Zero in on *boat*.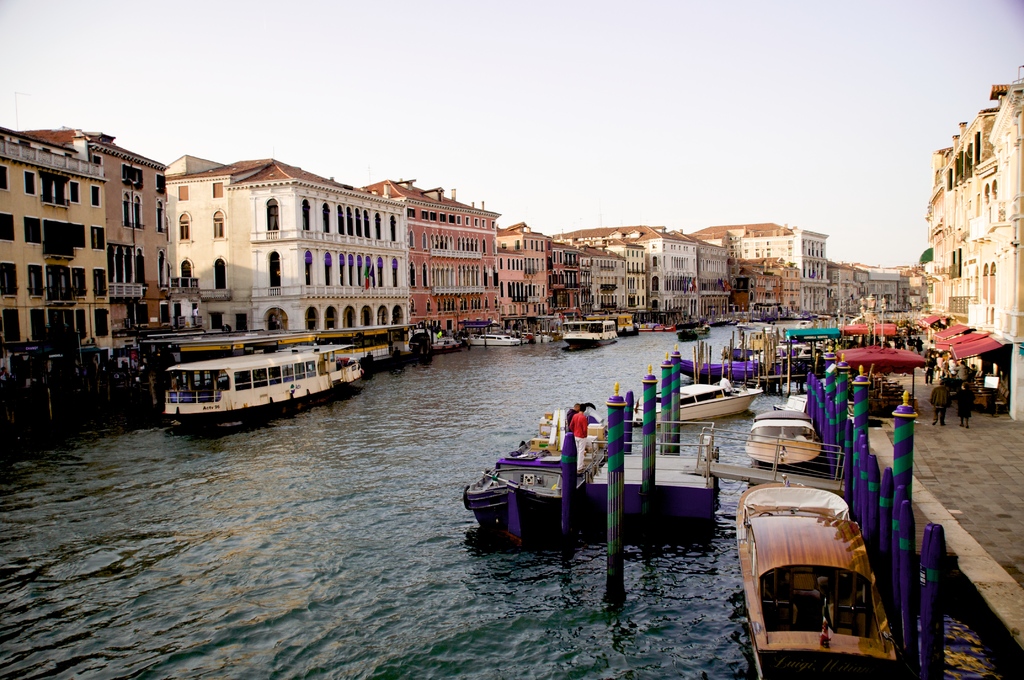
Zeroed in: <region>465, 433, 722, 528</region>.
